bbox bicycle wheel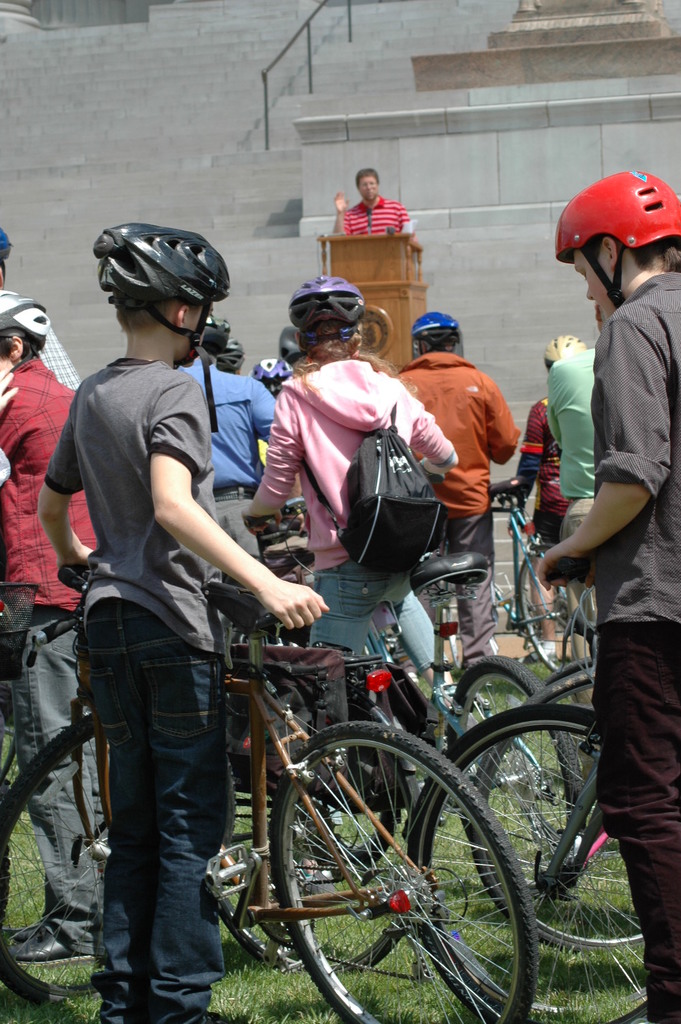
detection(443, 646, 587, 895)
